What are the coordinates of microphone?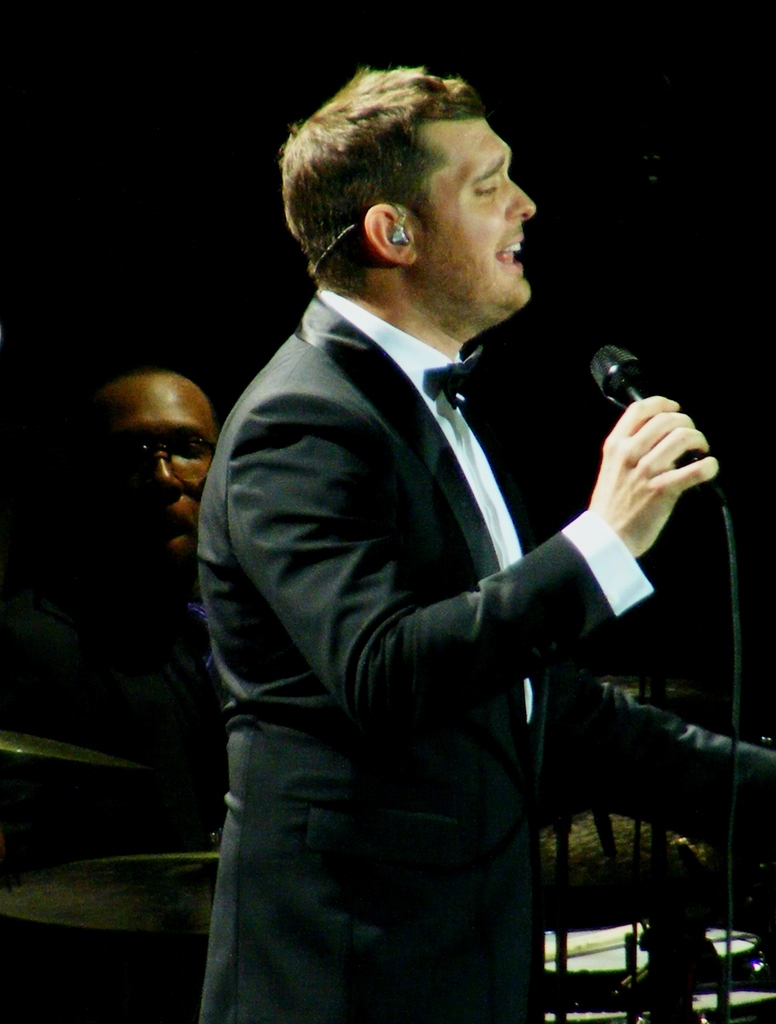
572,331,676,422.
